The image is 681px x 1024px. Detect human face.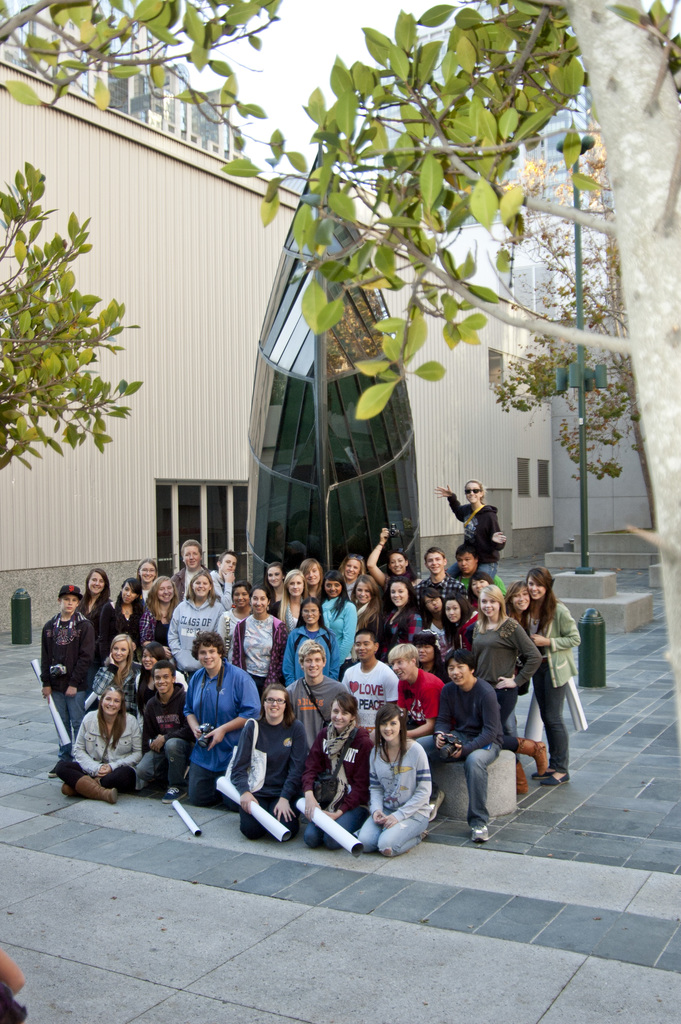
Detection: (378,719,402,743).
